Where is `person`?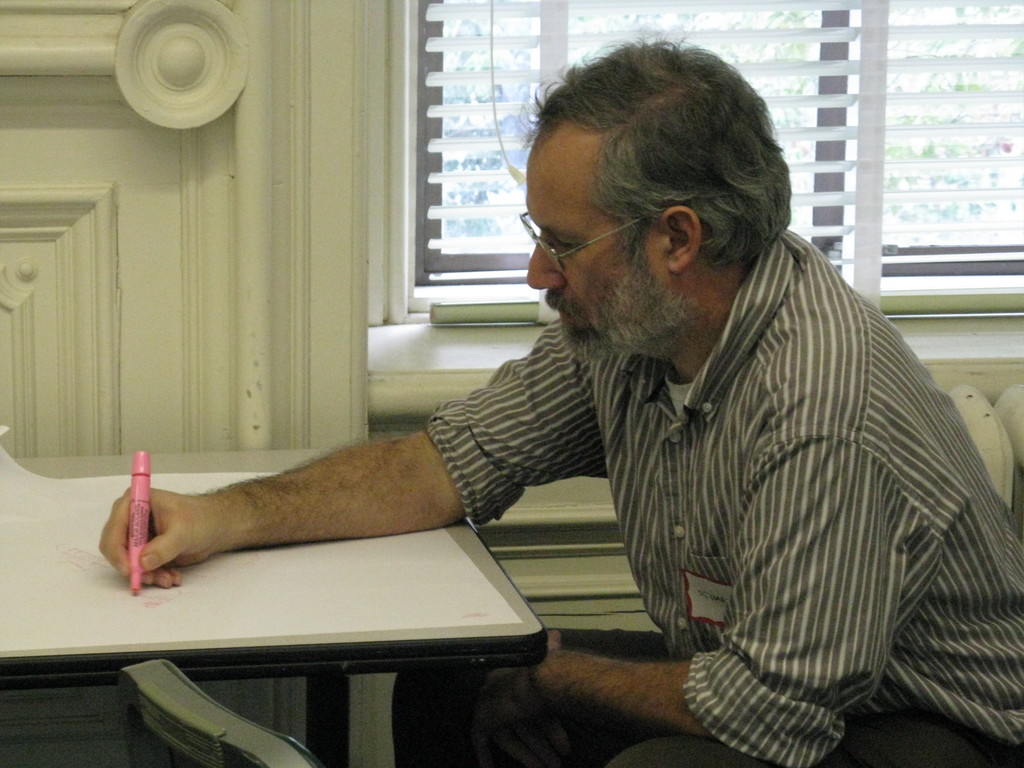
BBox(93, 45, 1023, 767).
